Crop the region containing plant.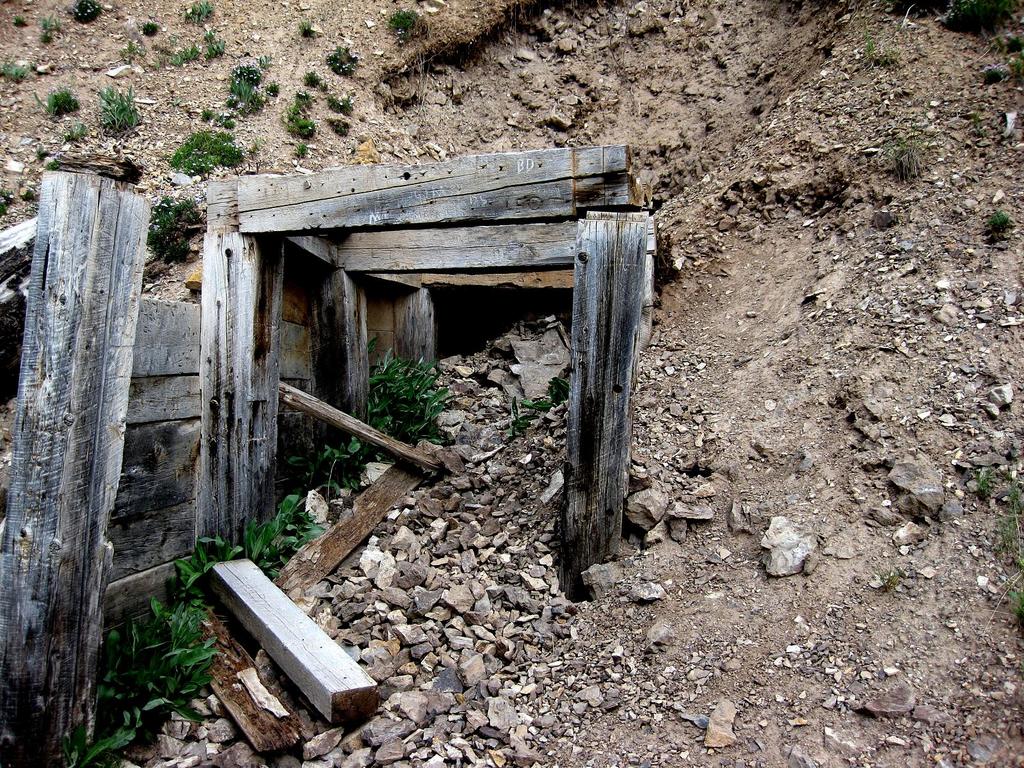
Crop region: x1=96 y1=78 x2=145 y2=138.
